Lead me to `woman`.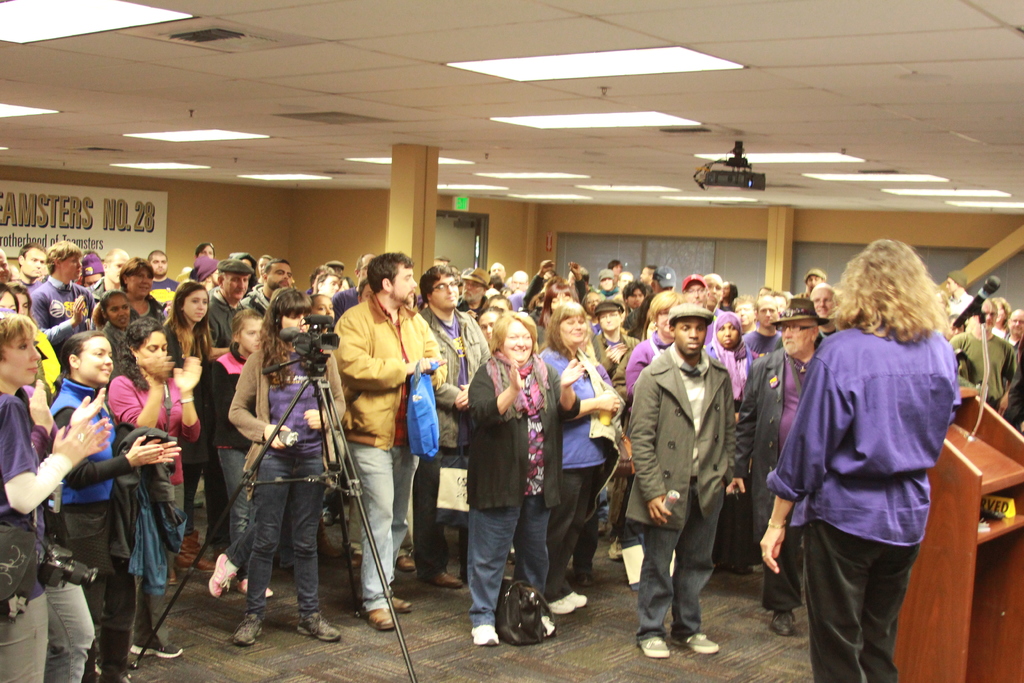
Lead to bbox=(51, 327, 177, 682).
